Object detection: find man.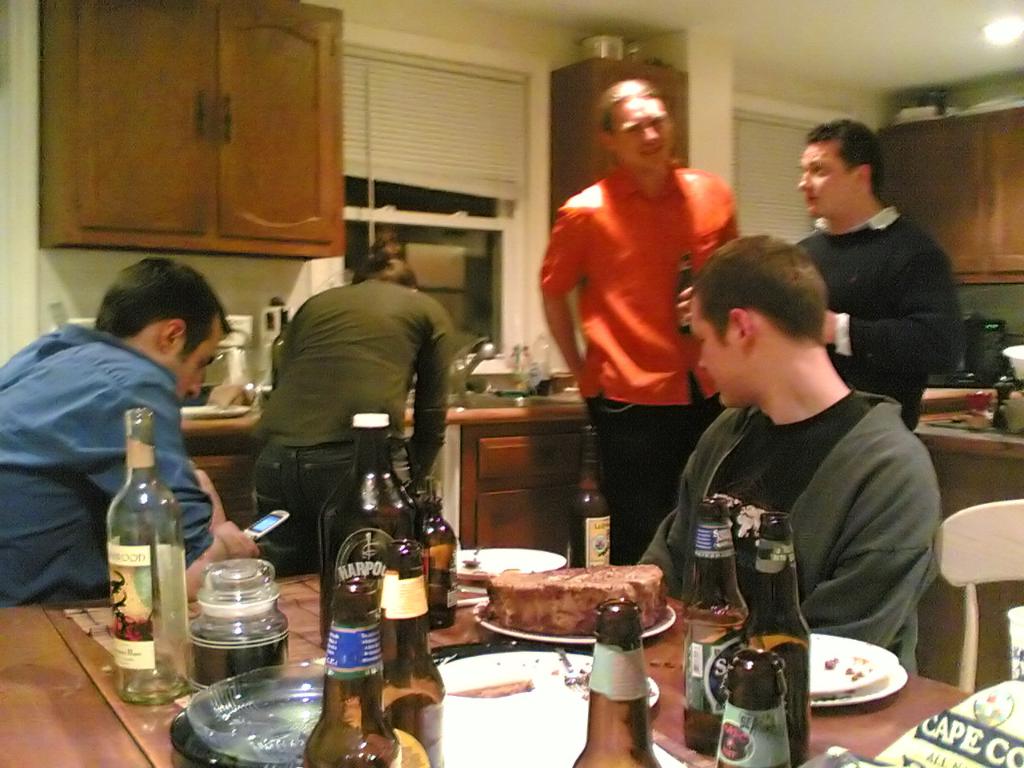
box(0, 256, 260, 606).
